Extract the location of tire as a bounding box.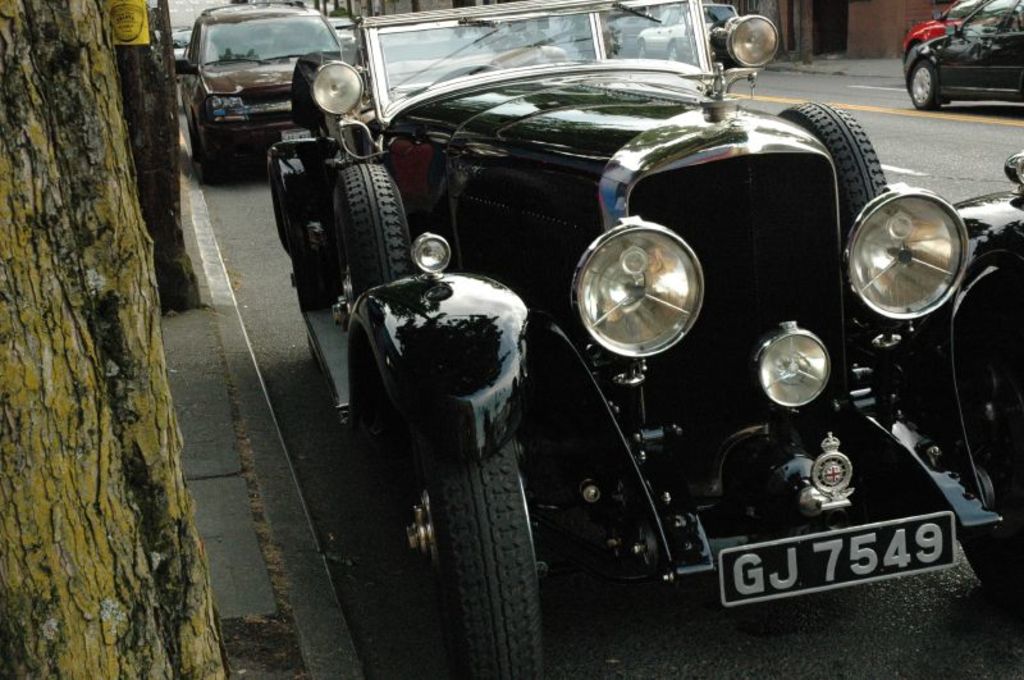
{"left": 337, "top": 159, "right": 424, "bottom": 292}.
